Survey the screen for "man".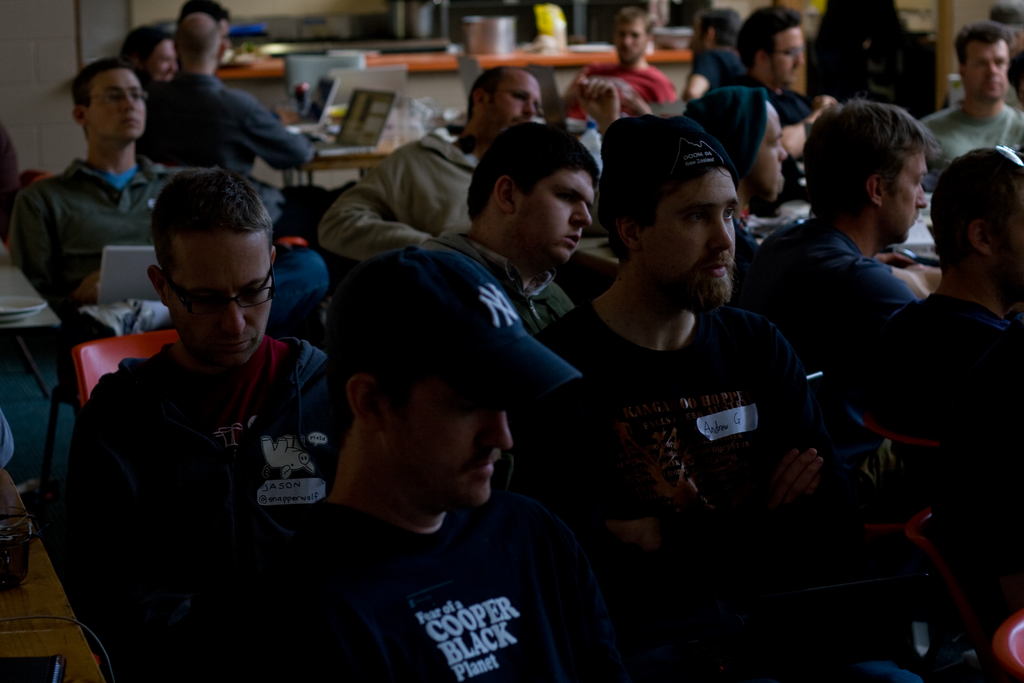
Survey found: detection(908, 18, 1023, 197).
